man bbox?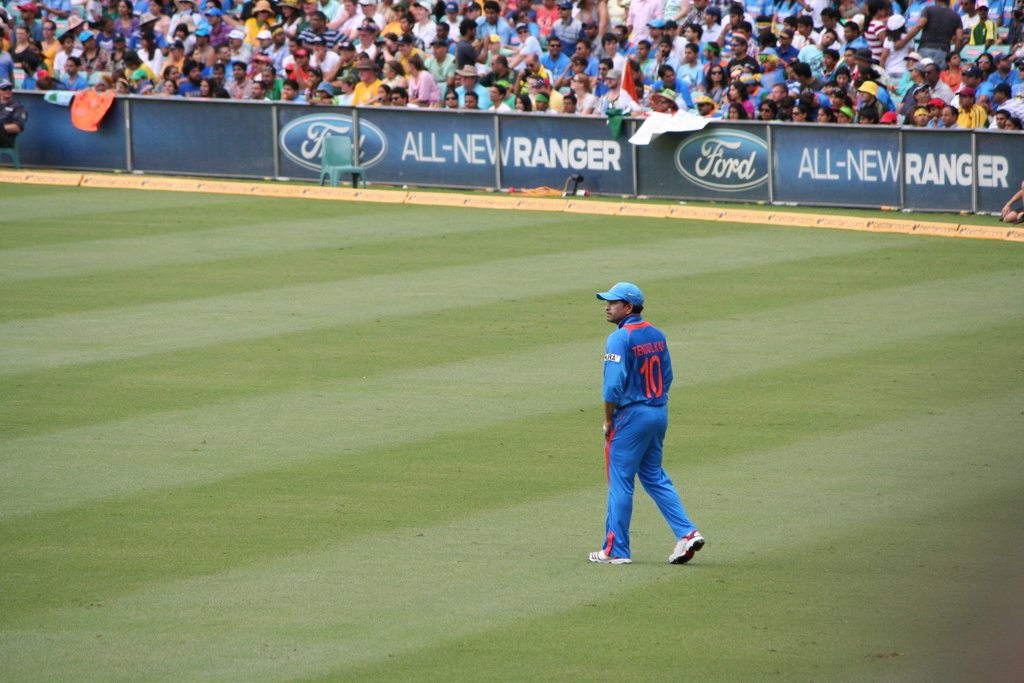
241, 0, 277, 53
